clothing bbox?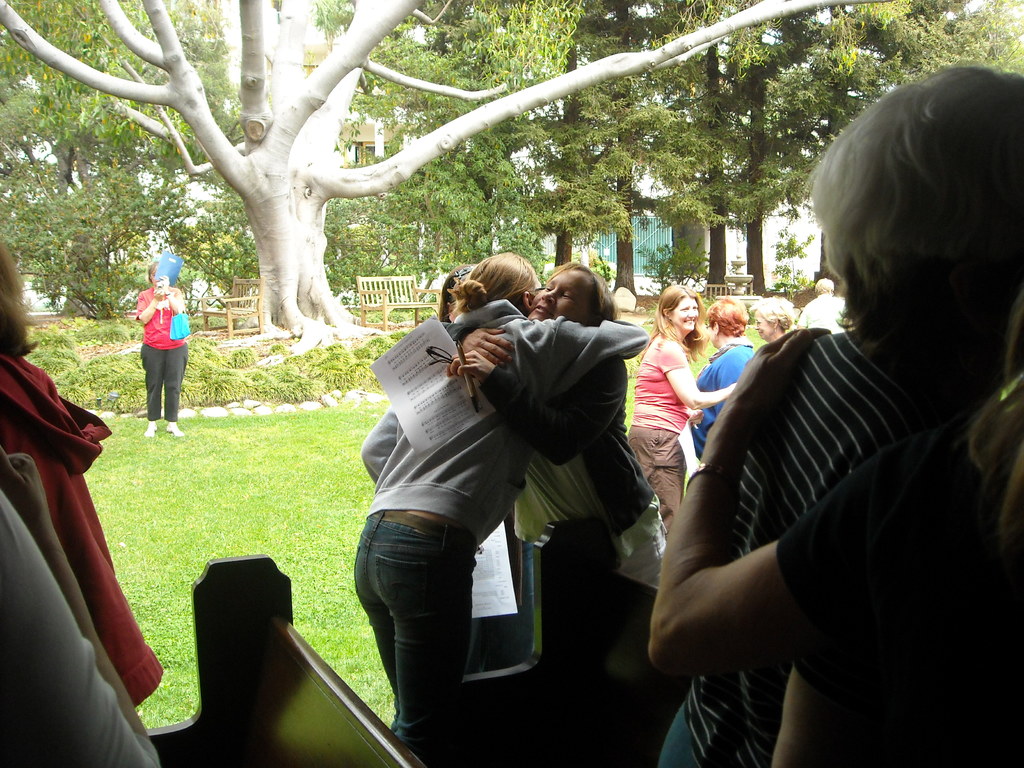
[486, 342, 675, 666]
